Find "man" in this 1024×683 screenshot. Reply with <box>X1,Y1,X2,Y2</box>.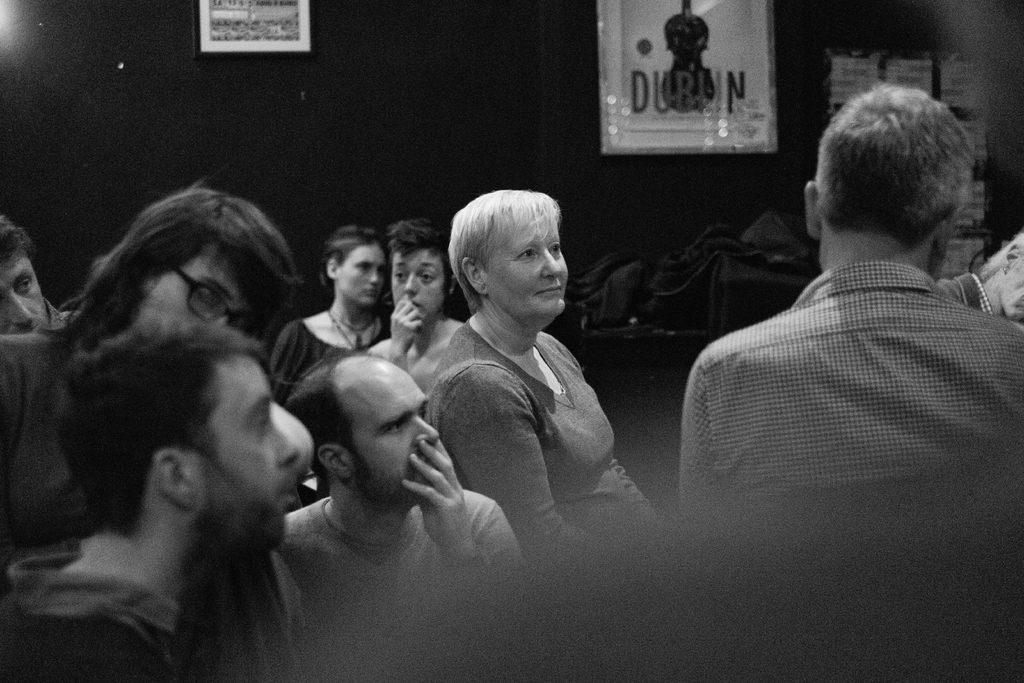
<box>0,219,69,342</box>.
